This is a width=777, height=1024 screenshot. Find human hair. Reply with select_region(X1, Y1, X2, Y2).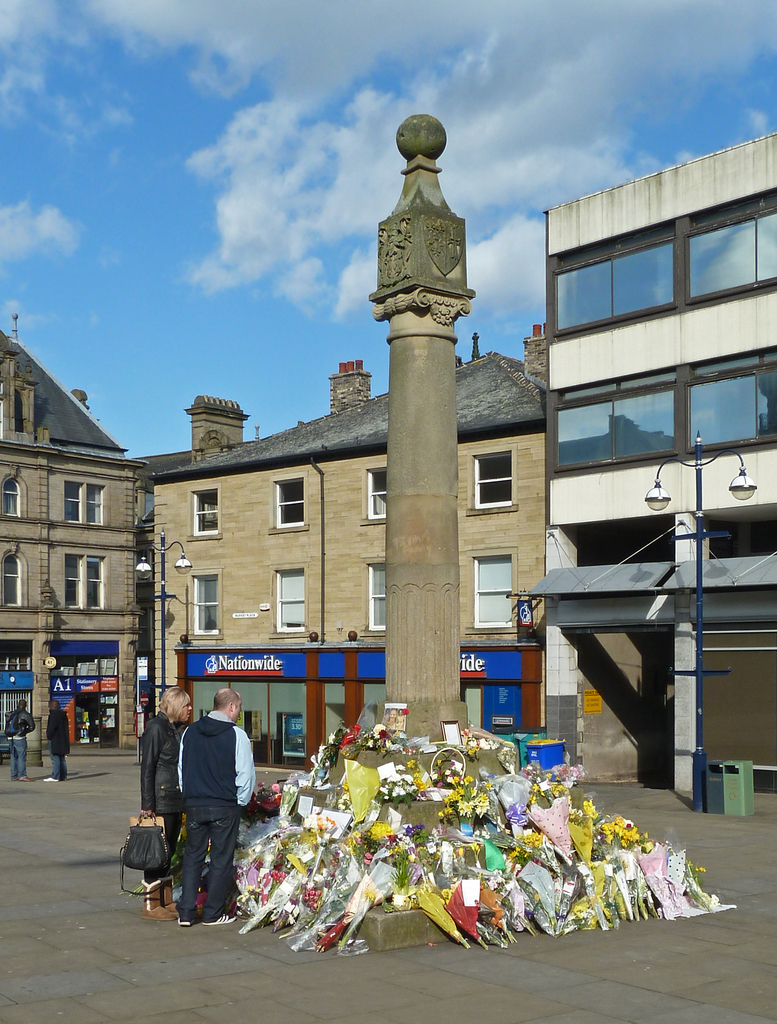
select_region(213, 689, 243, 709).
